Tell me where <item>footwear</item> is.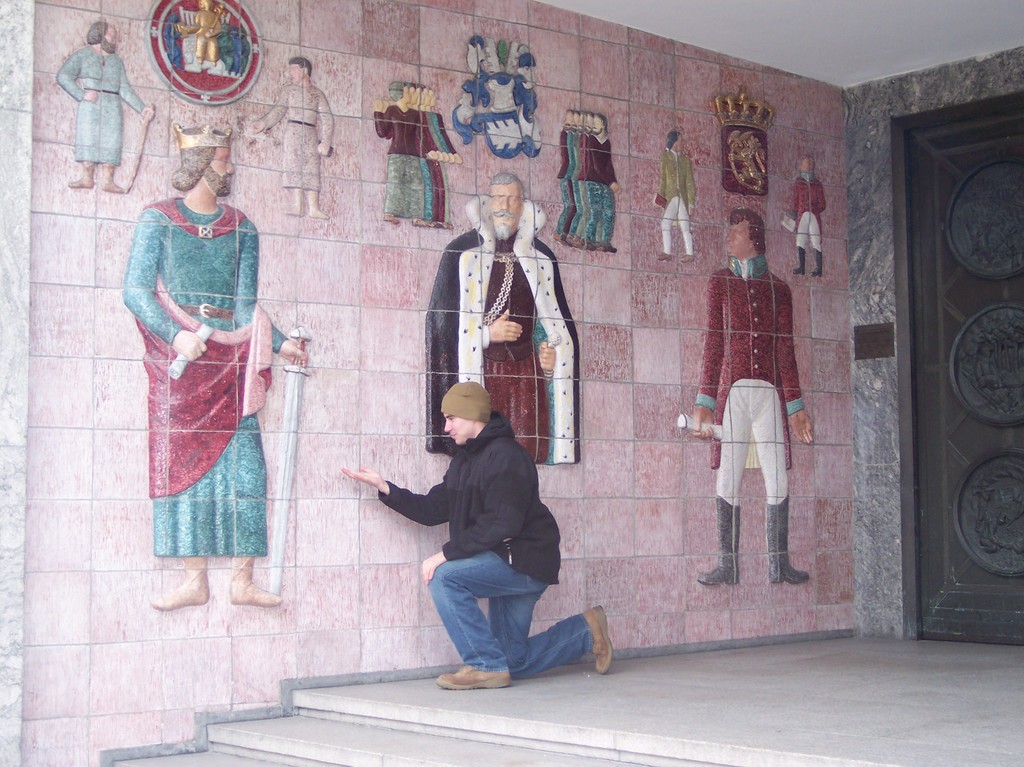
<item>footwear</item> is at locate(554, 233, 621, 253).
